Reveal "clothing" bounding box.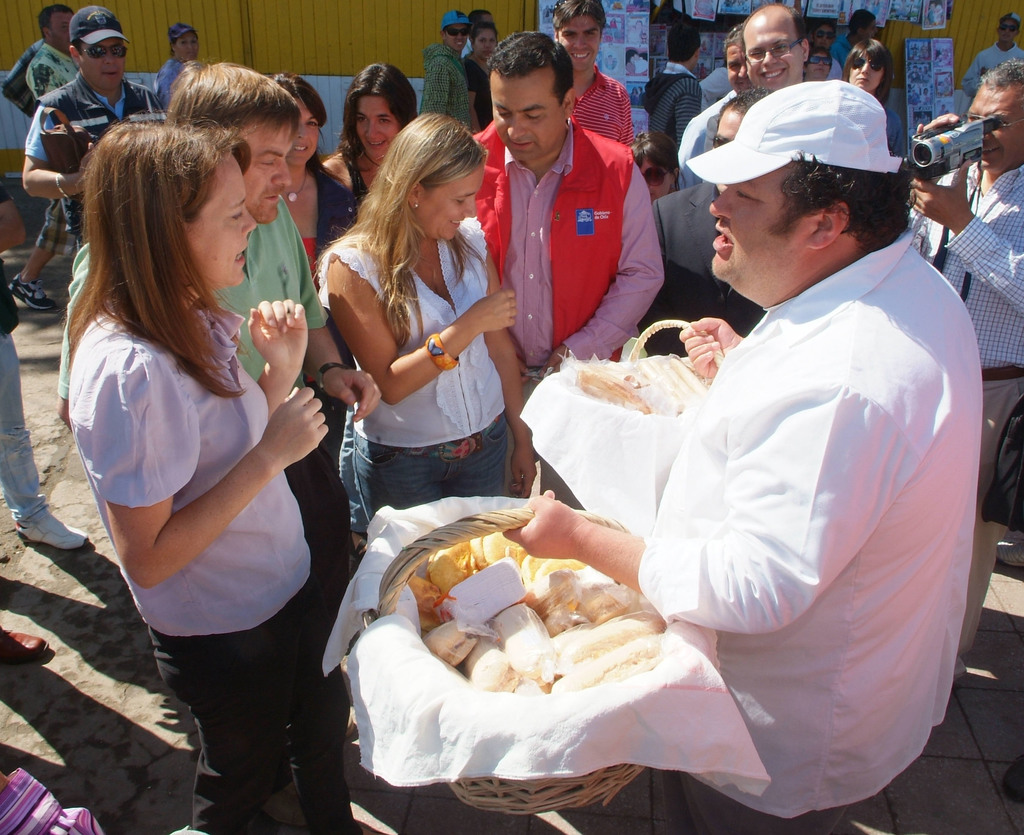
Revealed: crop(460, 44, 494, 133).
